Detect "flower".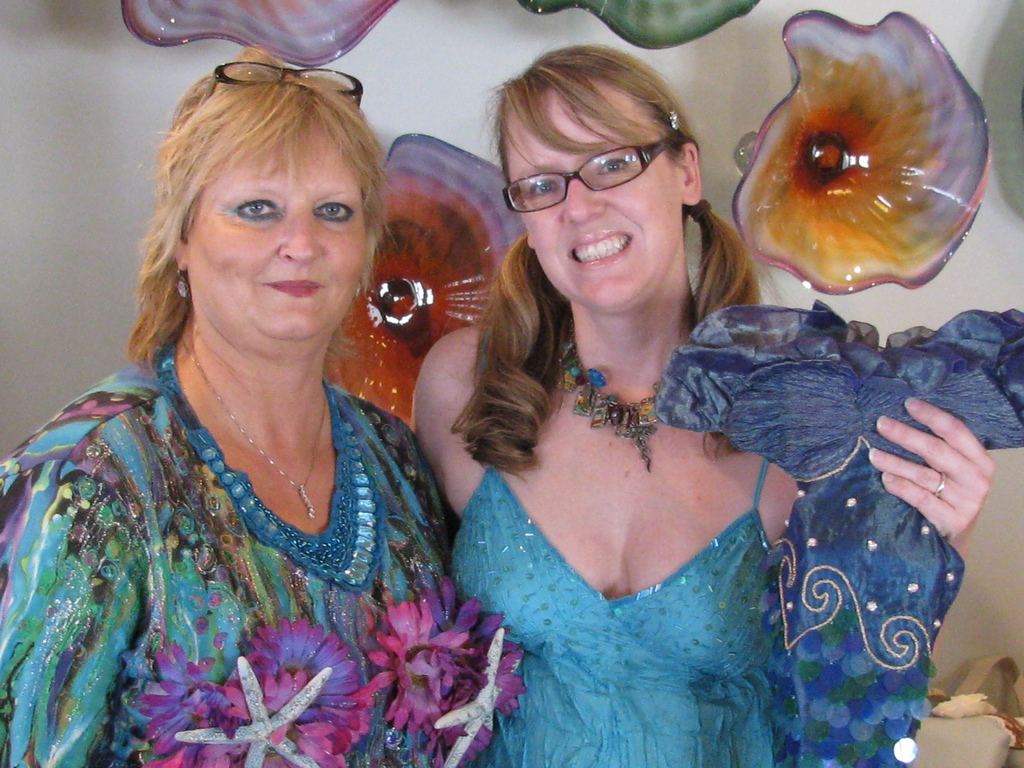
Detected at 221, 667, 326, 742.
